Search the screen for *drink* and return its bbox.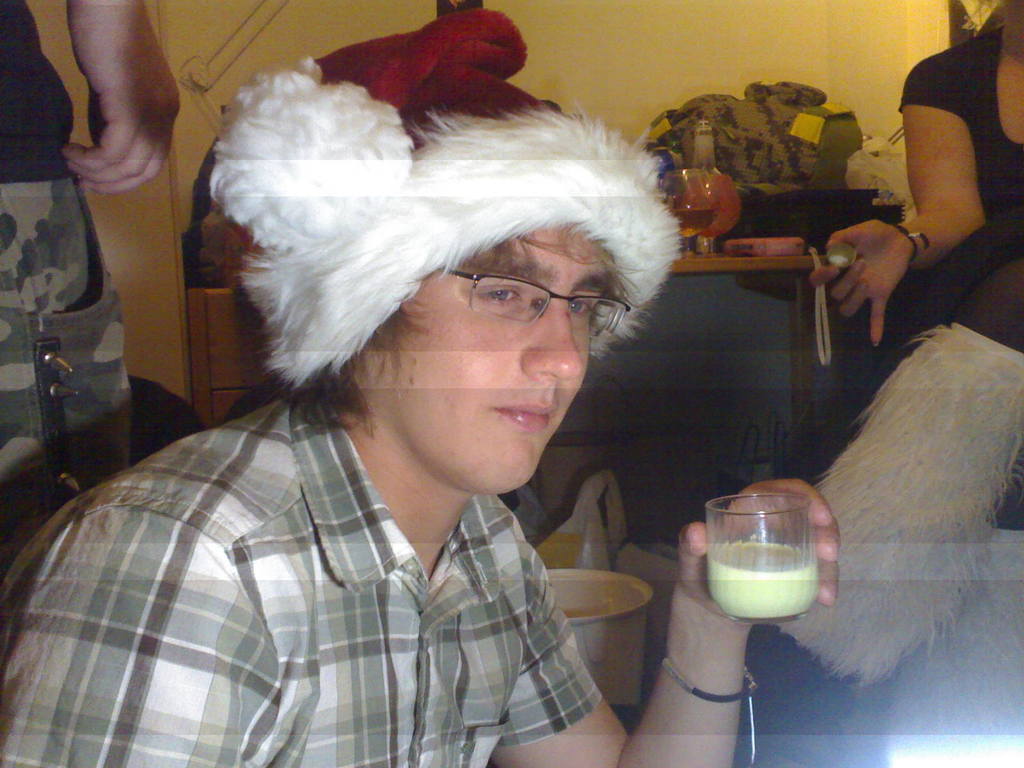
Found: Rect(667, 209, 718, 238).
